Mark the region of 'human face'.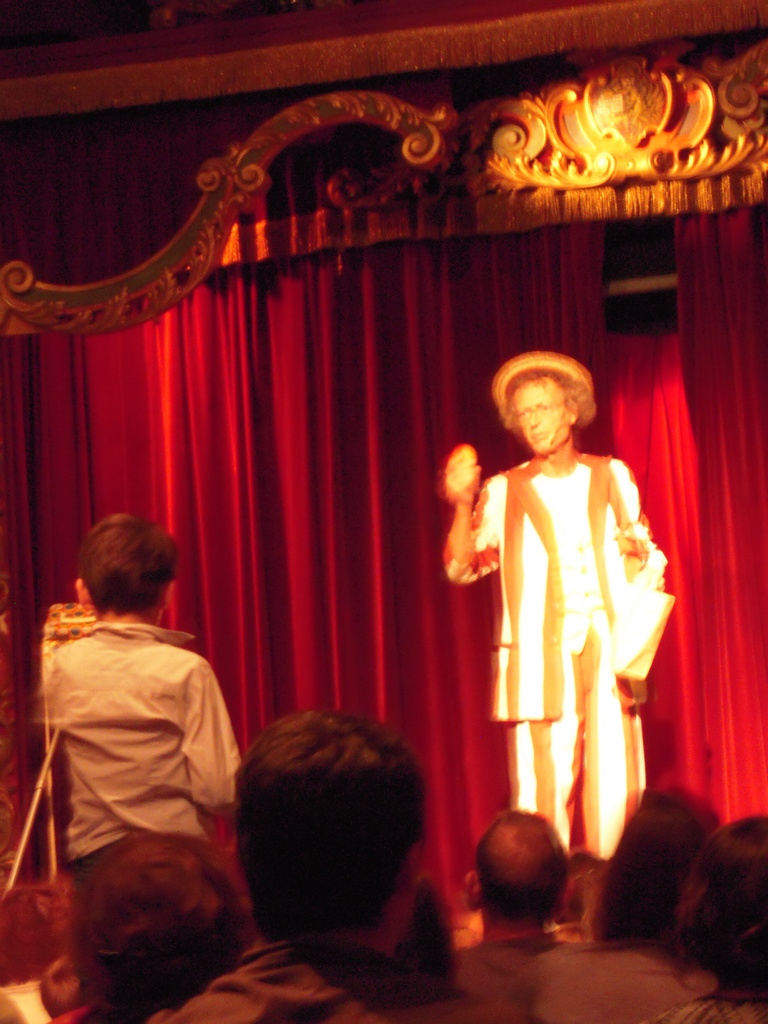
Region: 518,384,572,461.
